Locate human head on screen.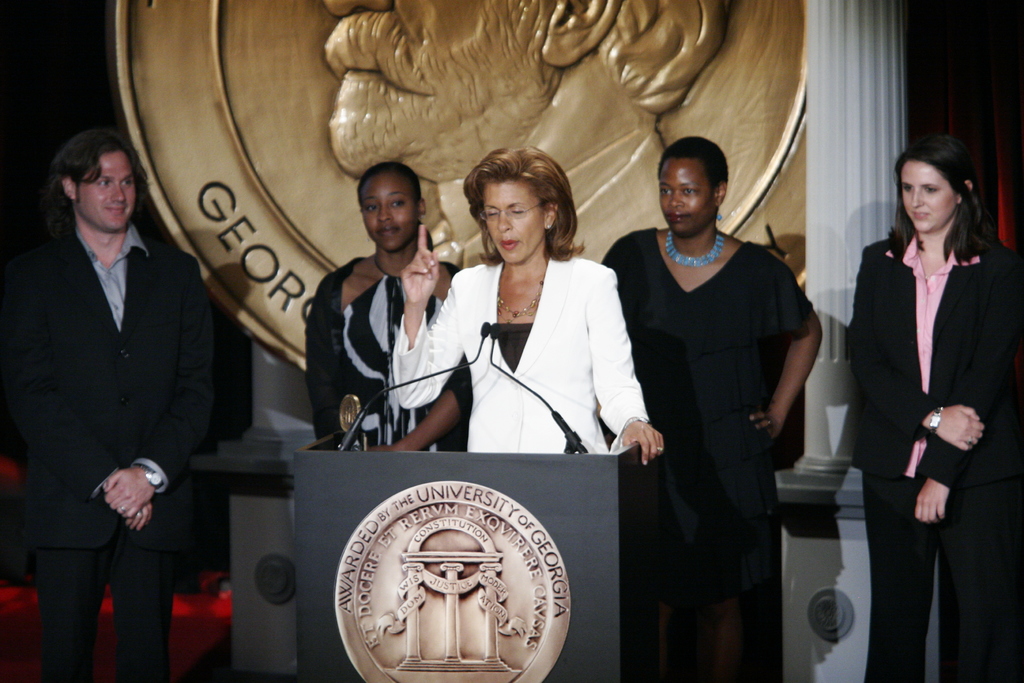
On screen at region(893, 135, 977, 236).
